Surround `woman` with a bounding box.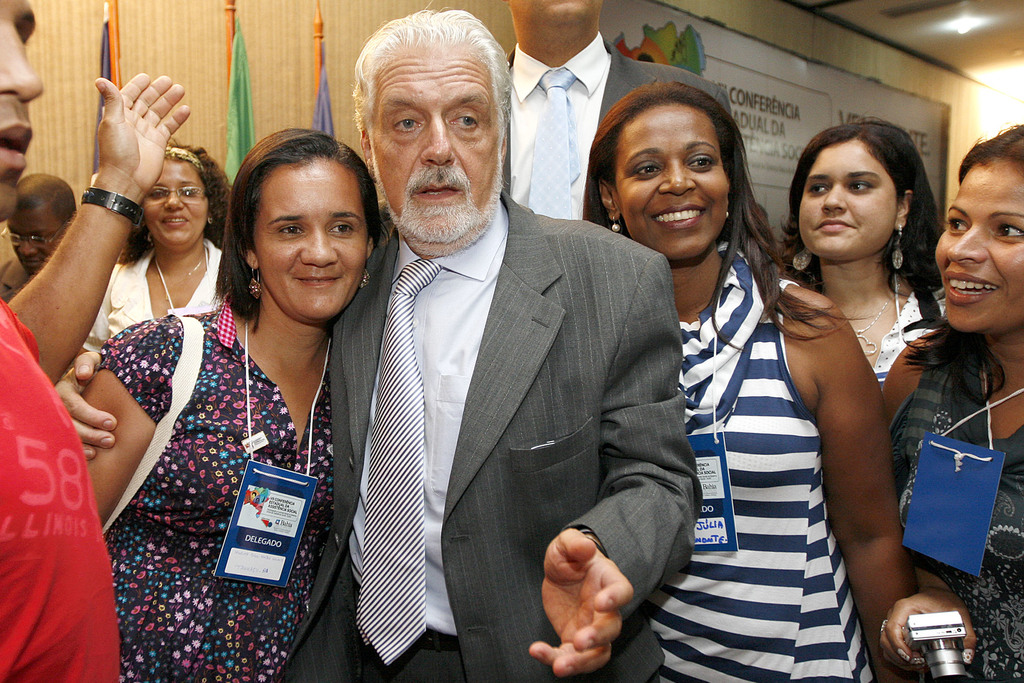
bbox(580, 80, 918, 682).
